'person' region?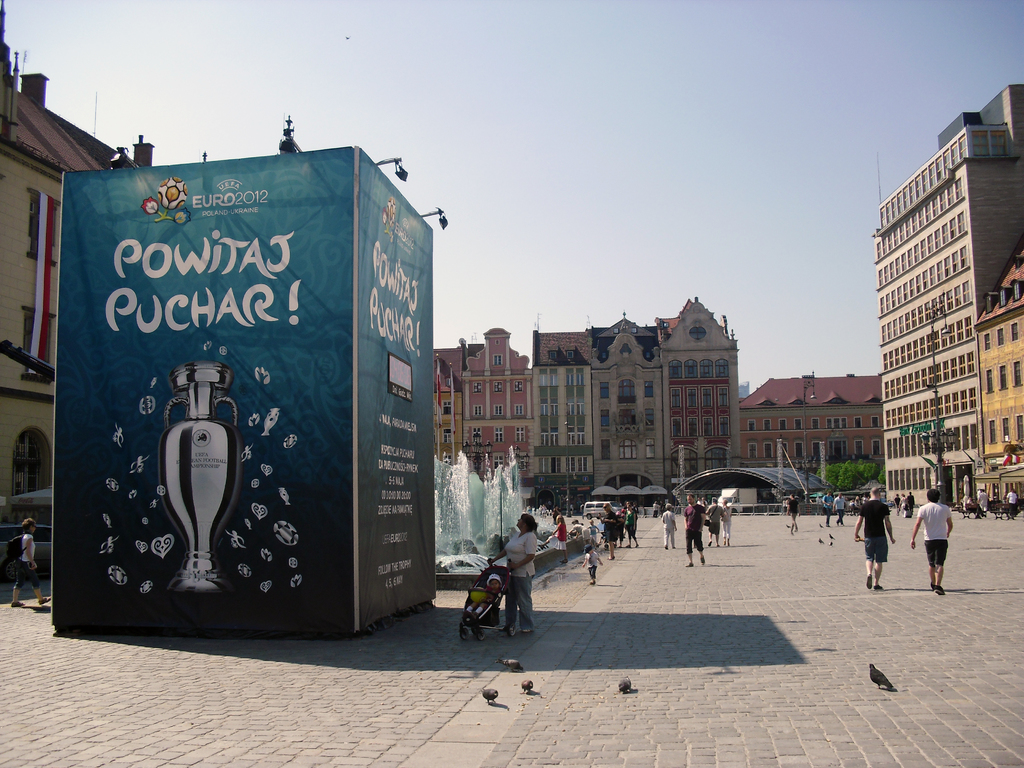
bbox=(492, 509, 541, 634)
